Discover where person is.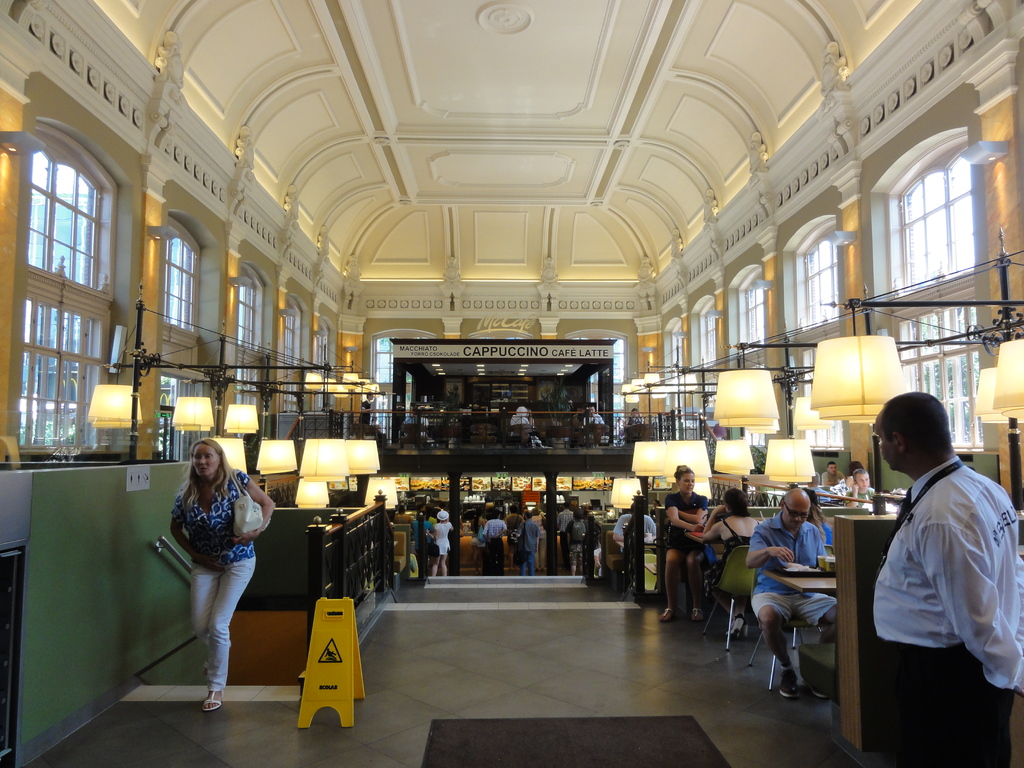
Discovered at left=742, top=490, right=840, bottom=701.
